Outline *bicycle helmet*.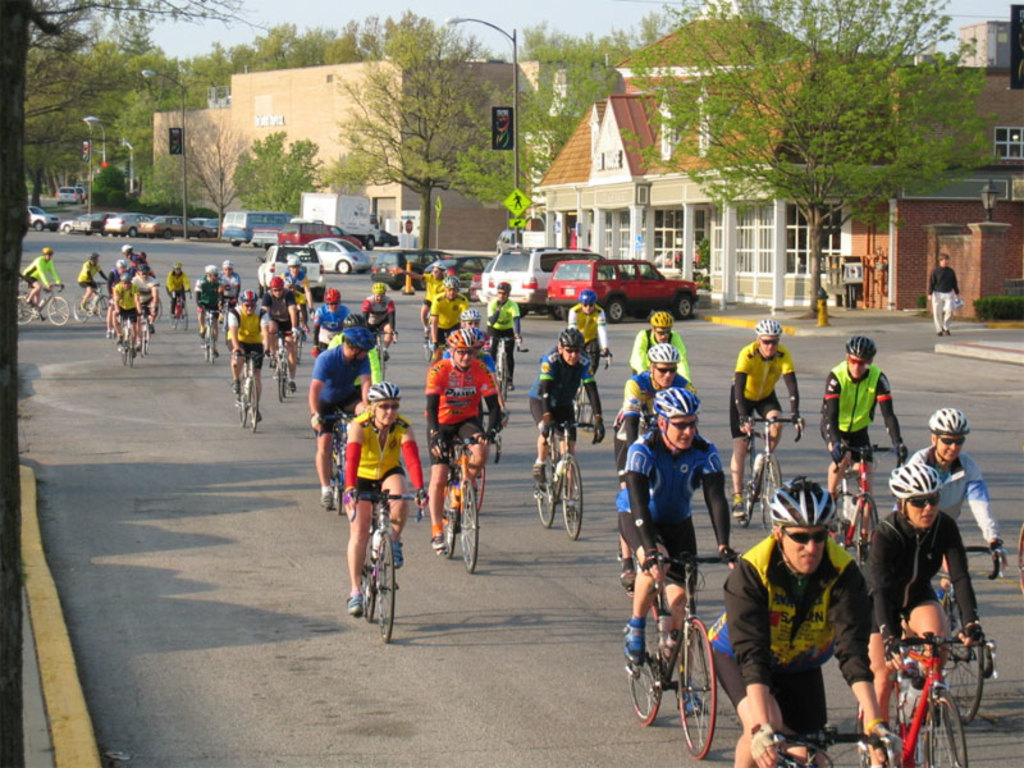
Outline: l=648, t=343, r=680, b=383.
